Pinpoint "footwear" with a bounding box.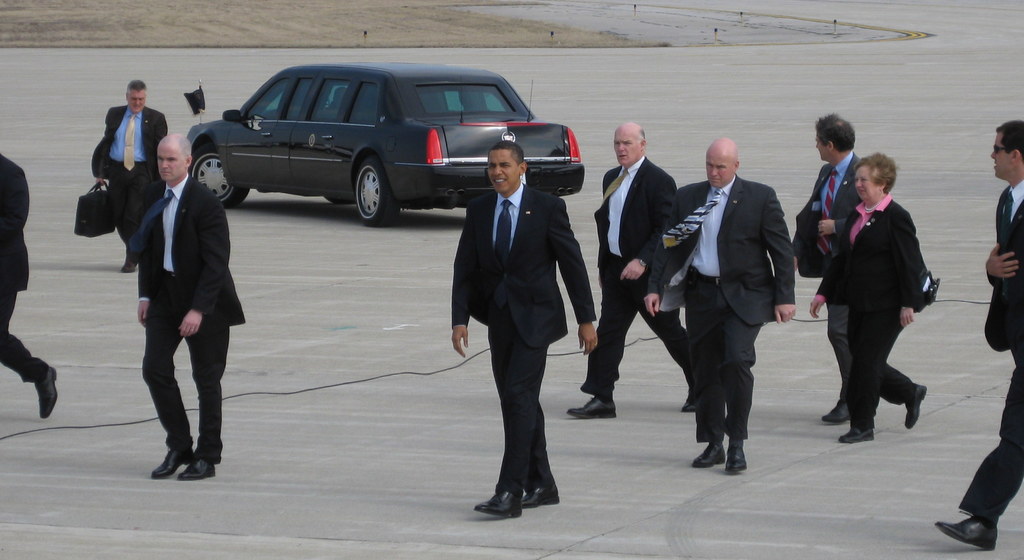
pyautogui.locateOnScreen(181, 458, 223, 479).
